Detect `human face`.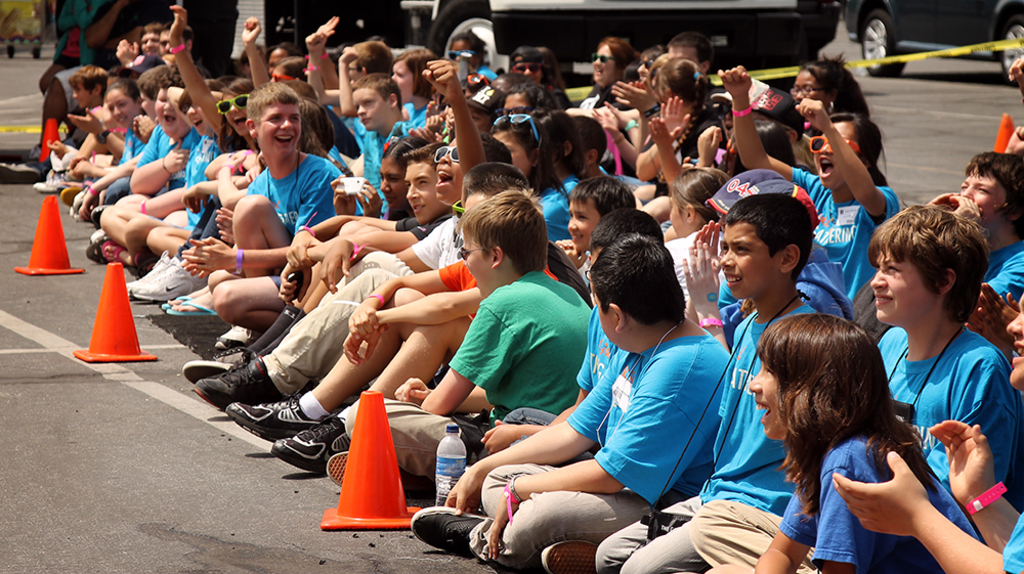
Detected at [257,104,303,159].
